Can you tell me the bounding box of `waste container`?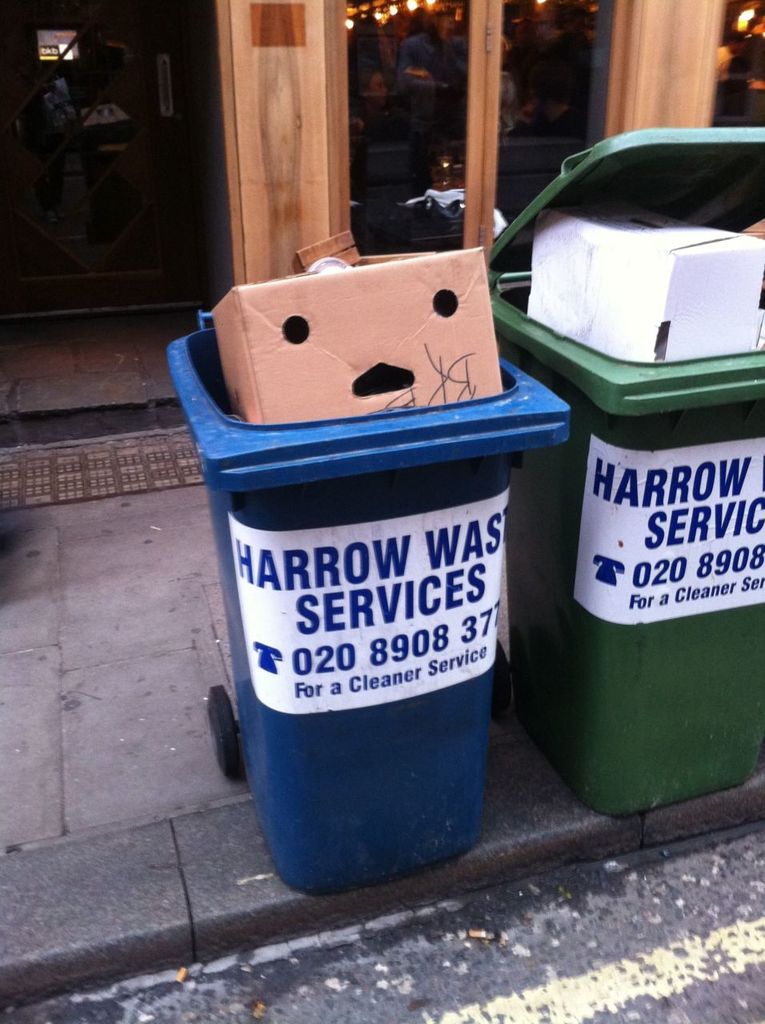
locate(467, 114, 764, 820).
